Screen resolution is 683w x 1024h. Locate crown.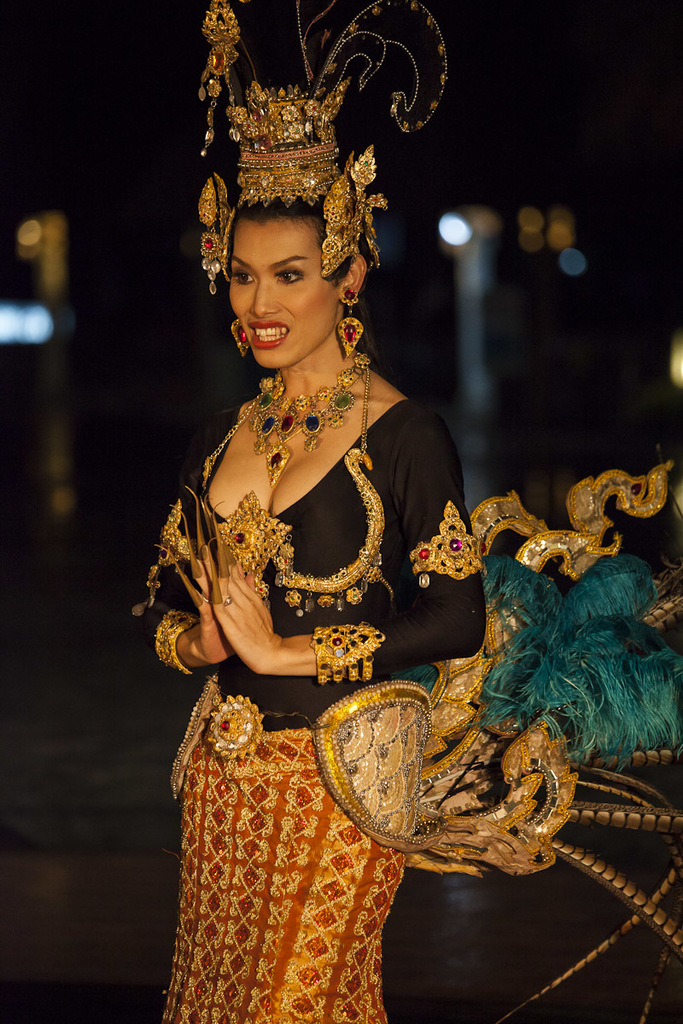
rect(191, 0, 449, 289).
